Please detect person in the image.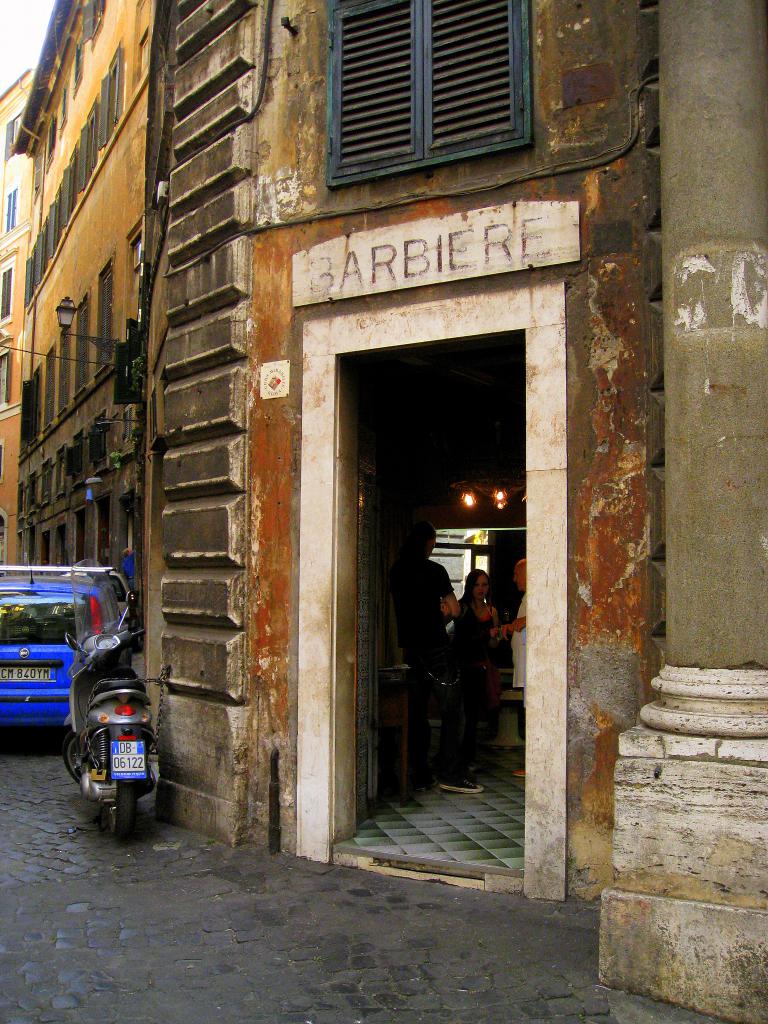
x1=388, y1=524, x2=481, y2=796.
